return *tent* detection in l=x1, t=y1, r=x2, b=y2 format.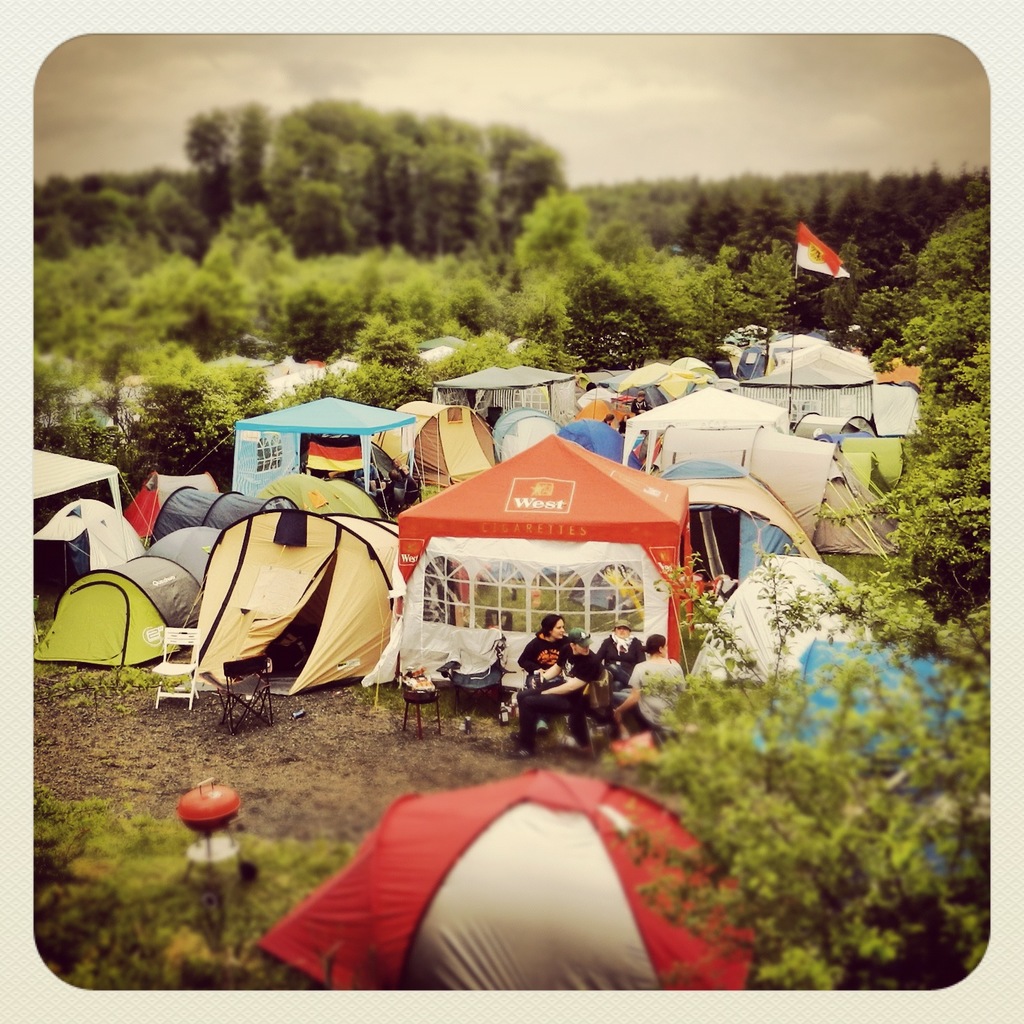
l=390, t=426, r=684, b=689.
